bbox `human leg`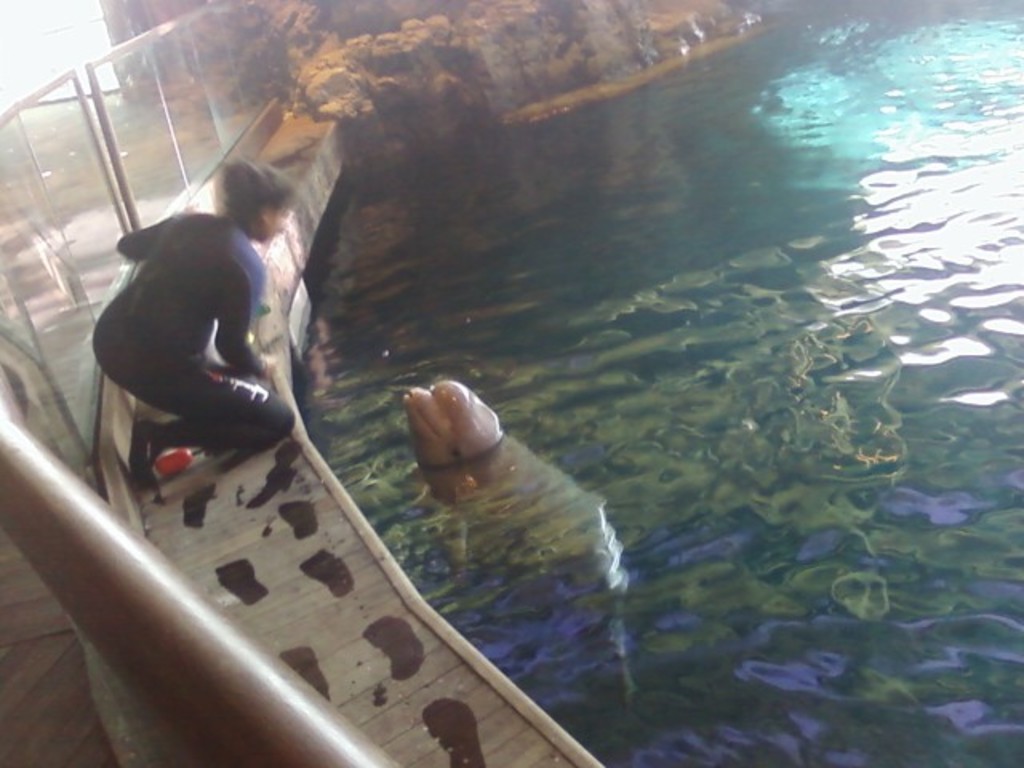
bbox(96, 342, 288, 499)
